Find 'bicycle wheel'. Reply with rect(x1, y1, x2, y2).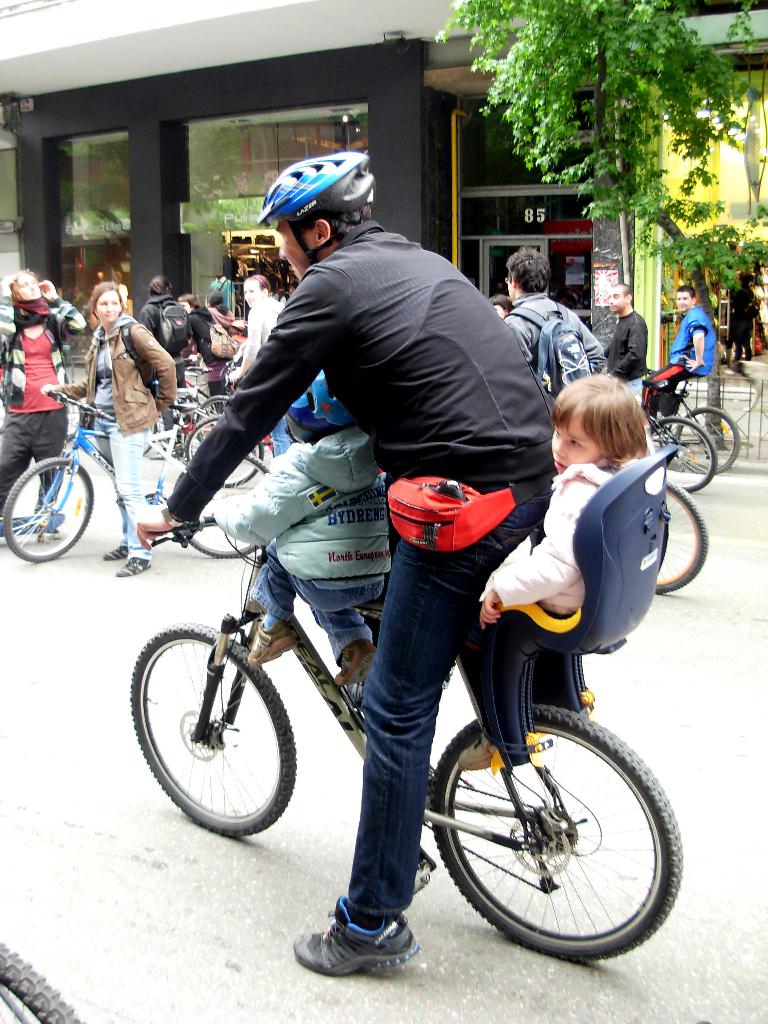
rect(191, 454, 269, 559).
